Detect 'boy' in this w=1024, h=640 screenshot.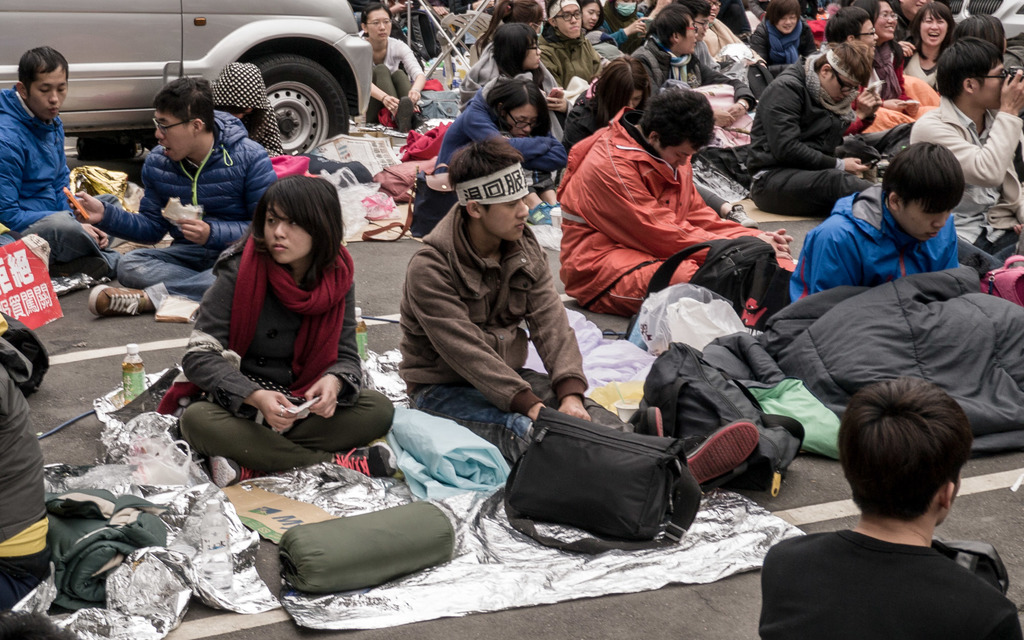
Detection: 675, 0, 721, 78.
